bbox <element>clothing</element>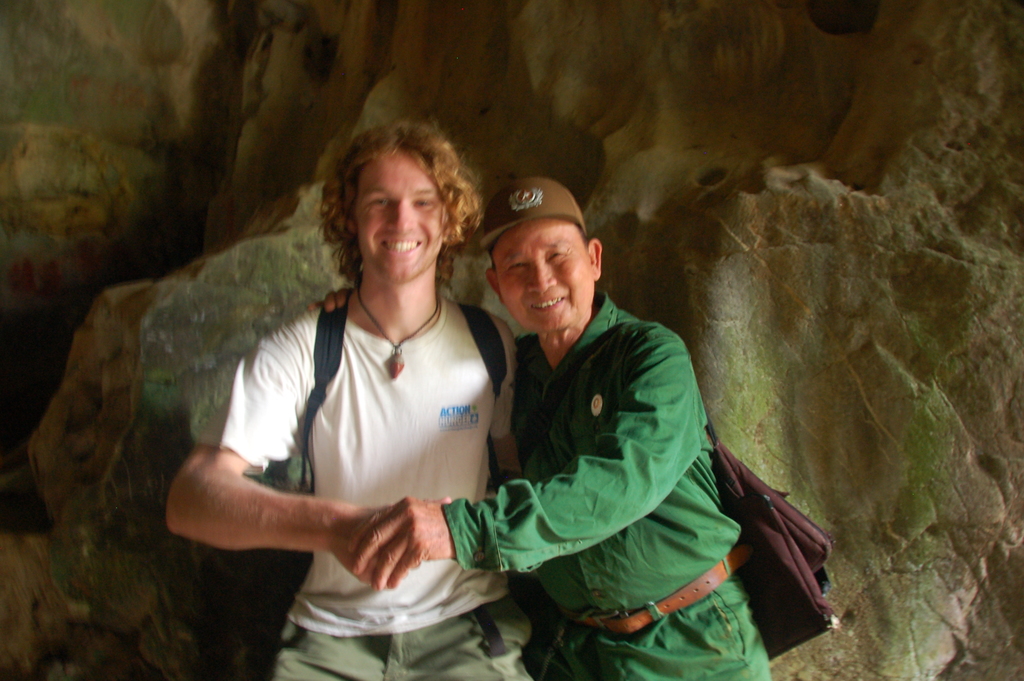
rect(188, 291, 515, 680)
